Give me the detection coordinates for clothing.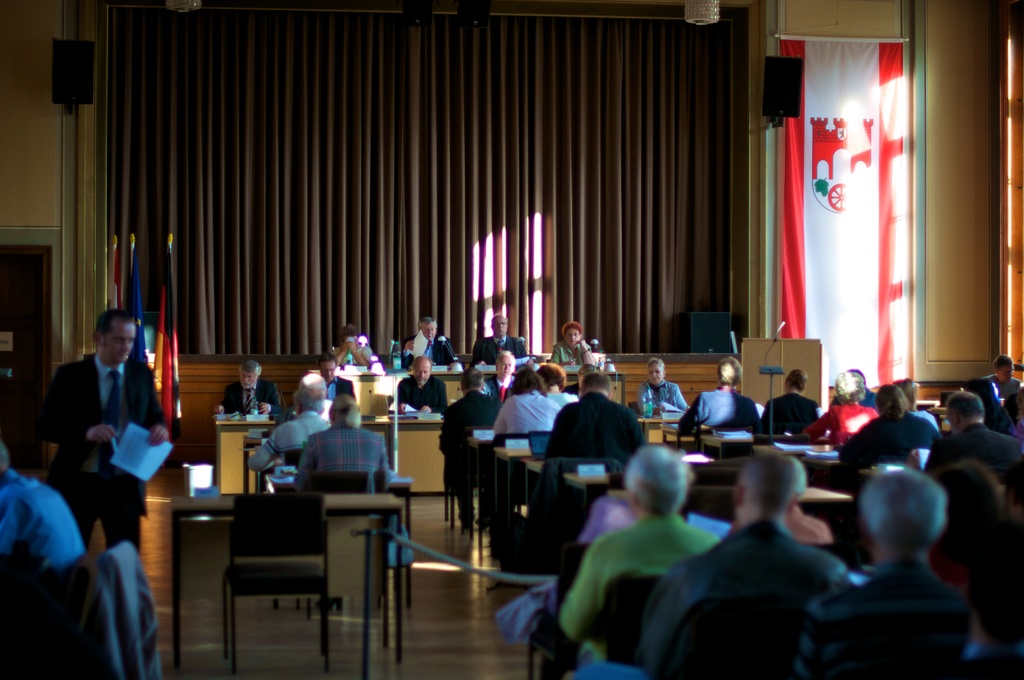
Rect(557, 505, 721, 679).
